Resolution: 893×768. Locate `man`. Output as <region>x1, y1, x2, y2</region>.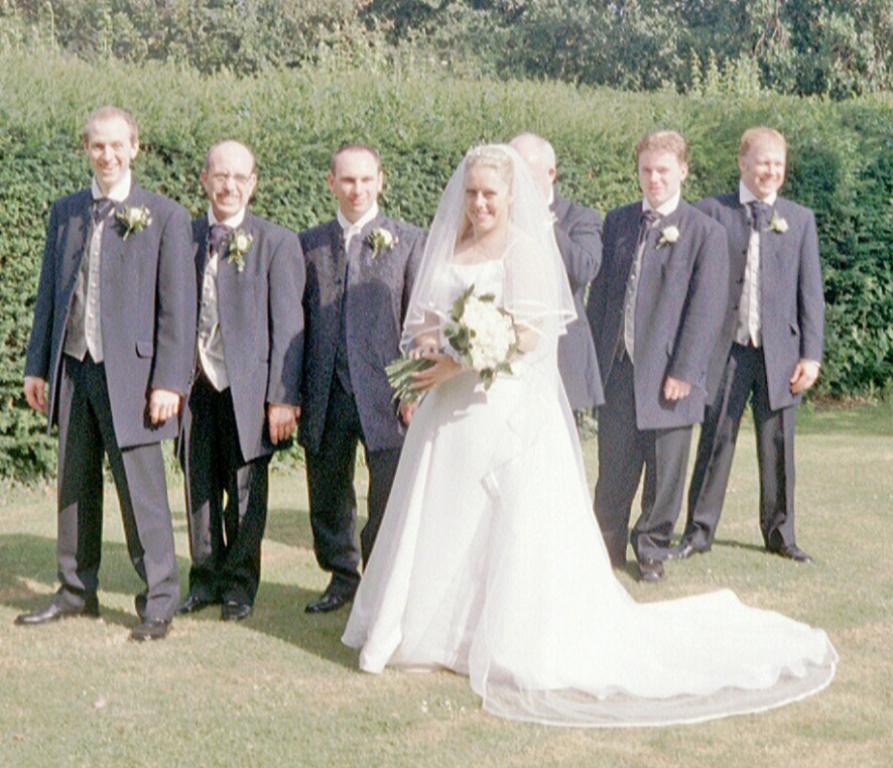
<region>690, 120, 828, 561</region>.
